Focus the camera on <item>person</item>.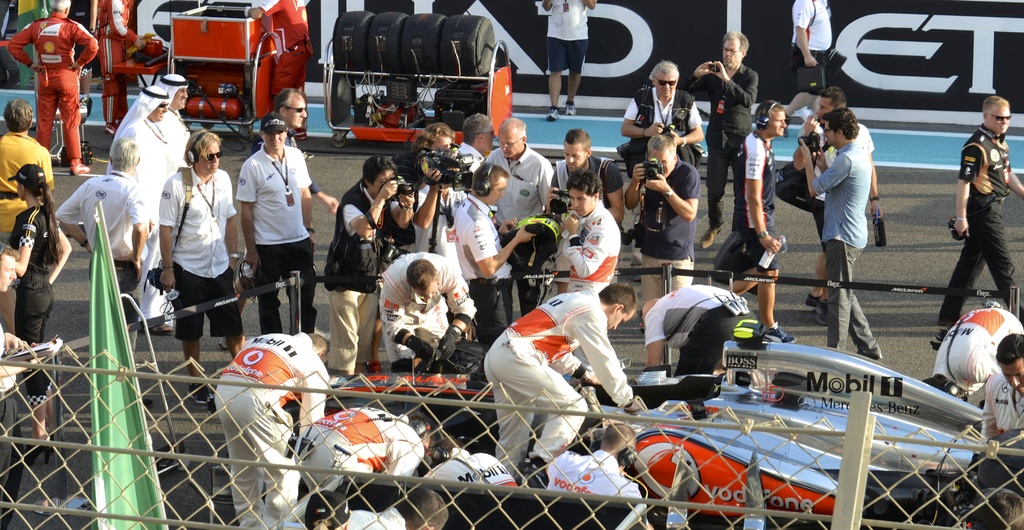
Focus region: {"left": 323, "top": 156, "right": 415, "bottom": 374}.
